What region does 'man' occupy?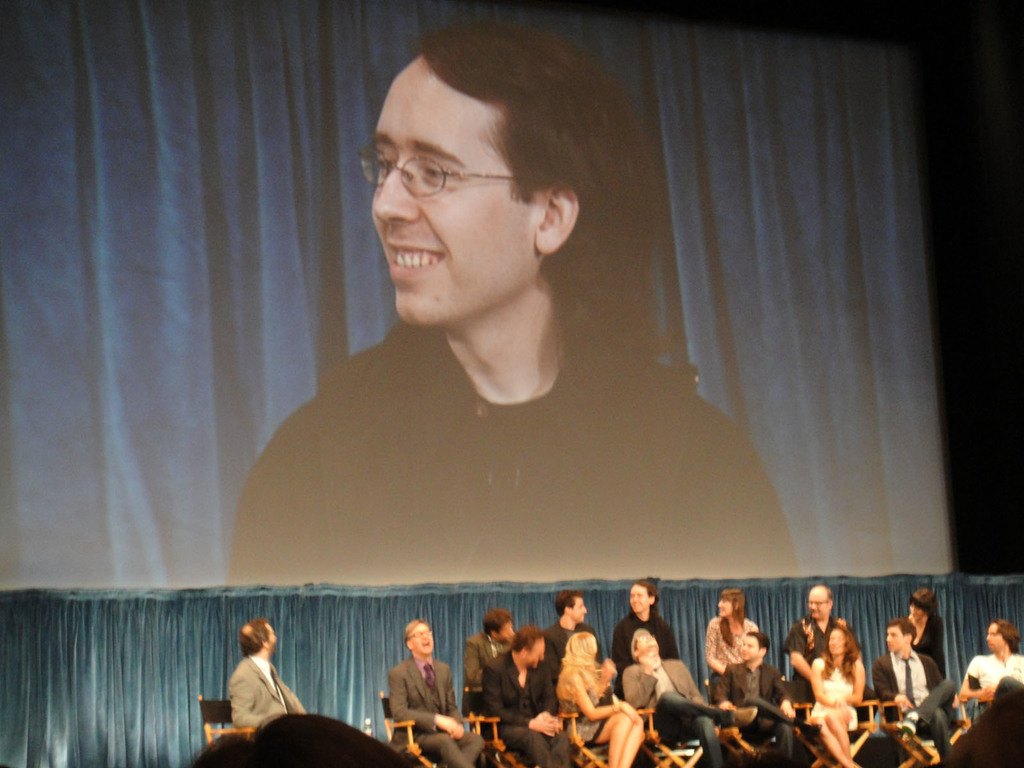
box=[228, 616, 310, 732].
